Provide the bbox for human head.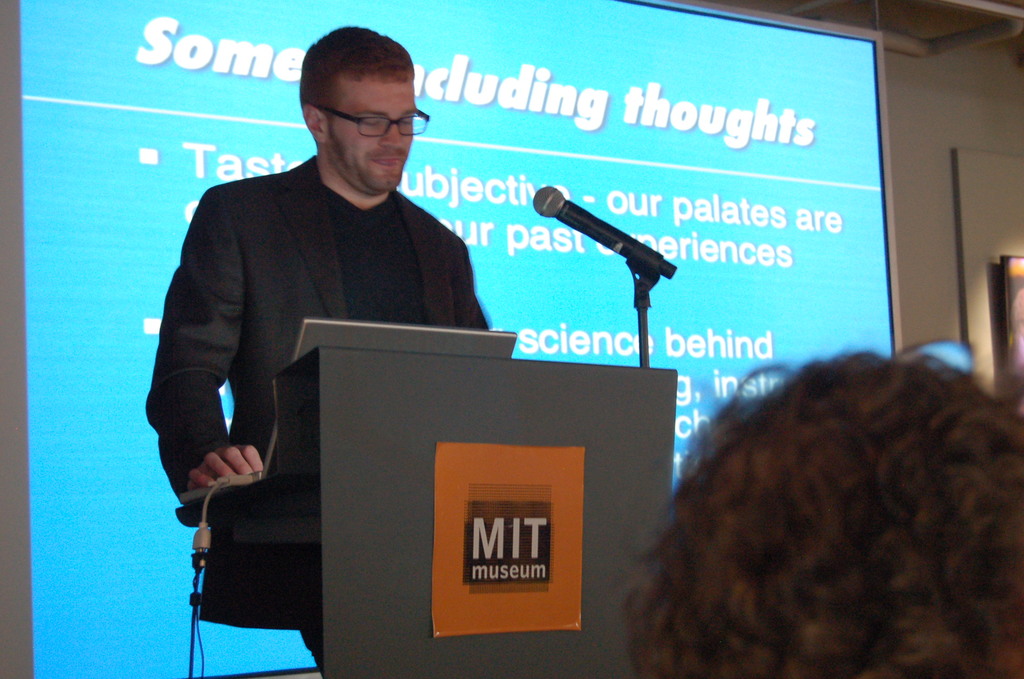
BBox(626, 345, 1023, 678).
